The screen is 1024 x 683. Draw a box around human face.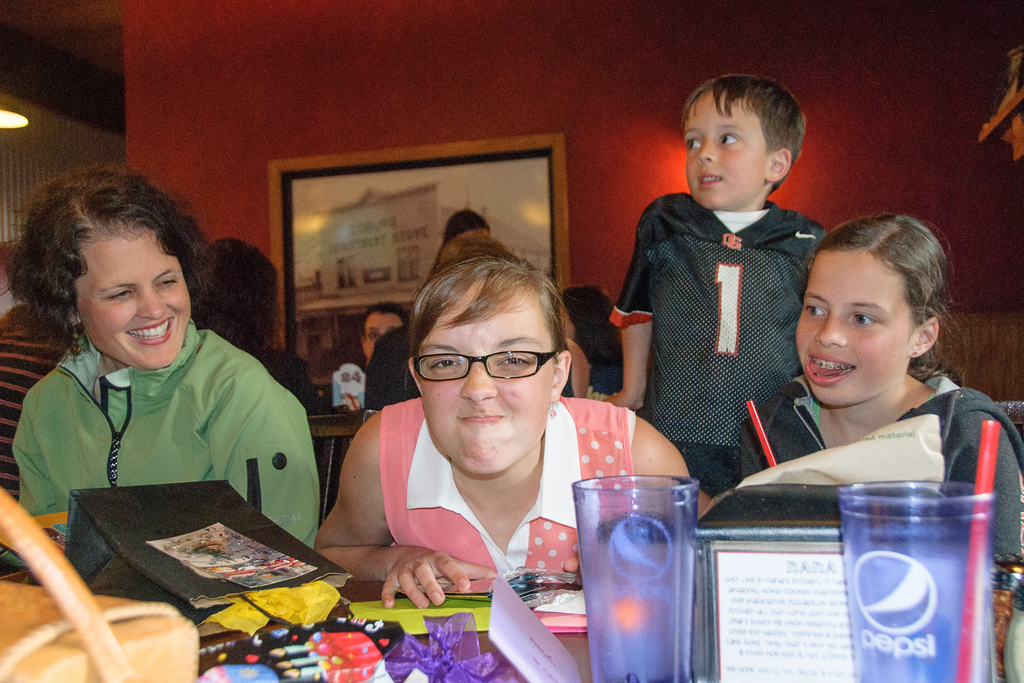
x1=792 y1=251 x2=911 y2=409.
